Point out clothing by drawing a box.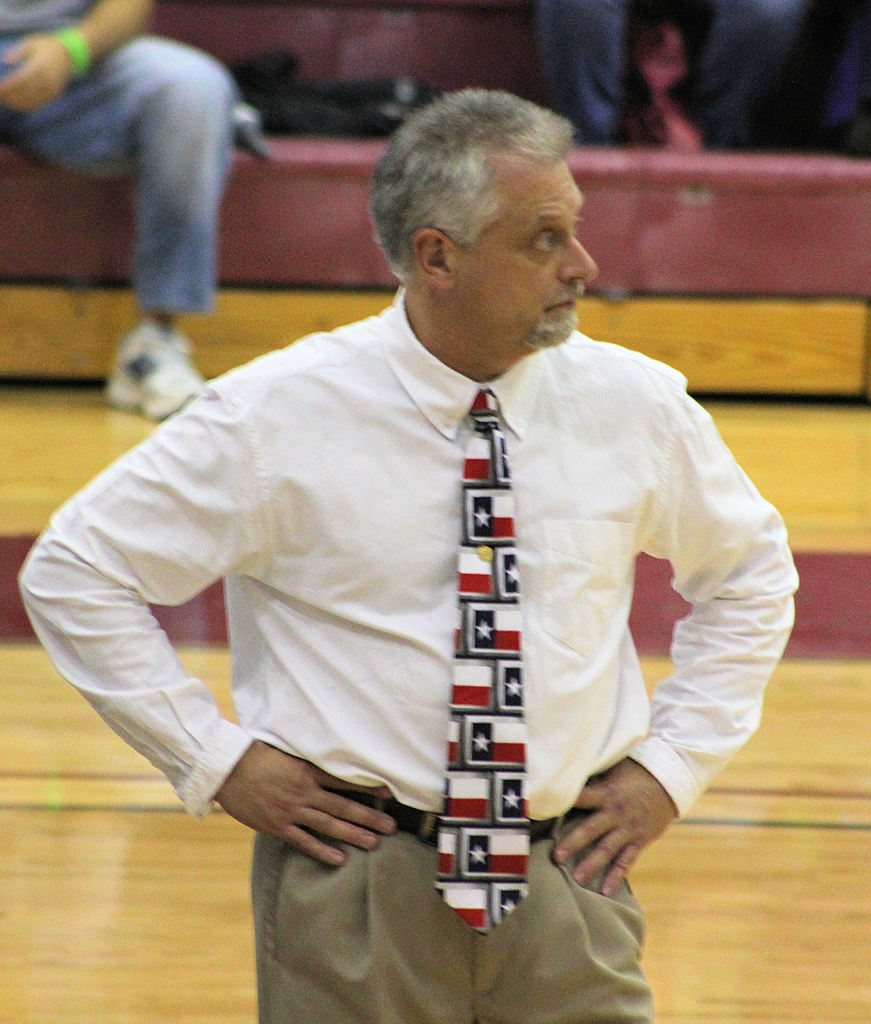
[14,292,800,1023].
